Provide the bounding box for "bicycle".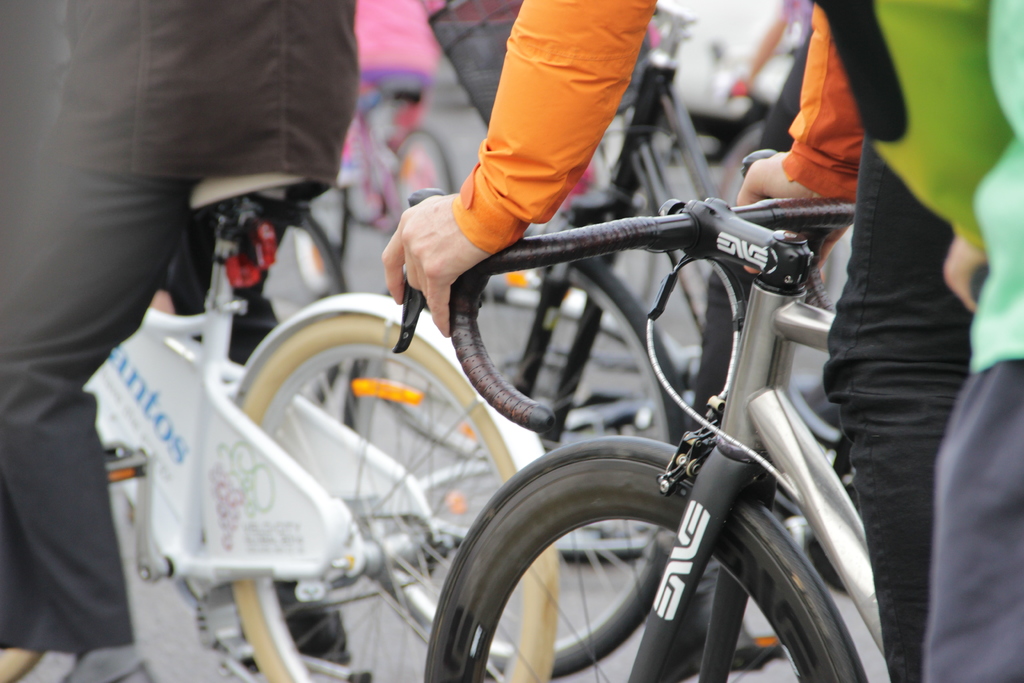
l=332, t=0, r=881, b=682.
